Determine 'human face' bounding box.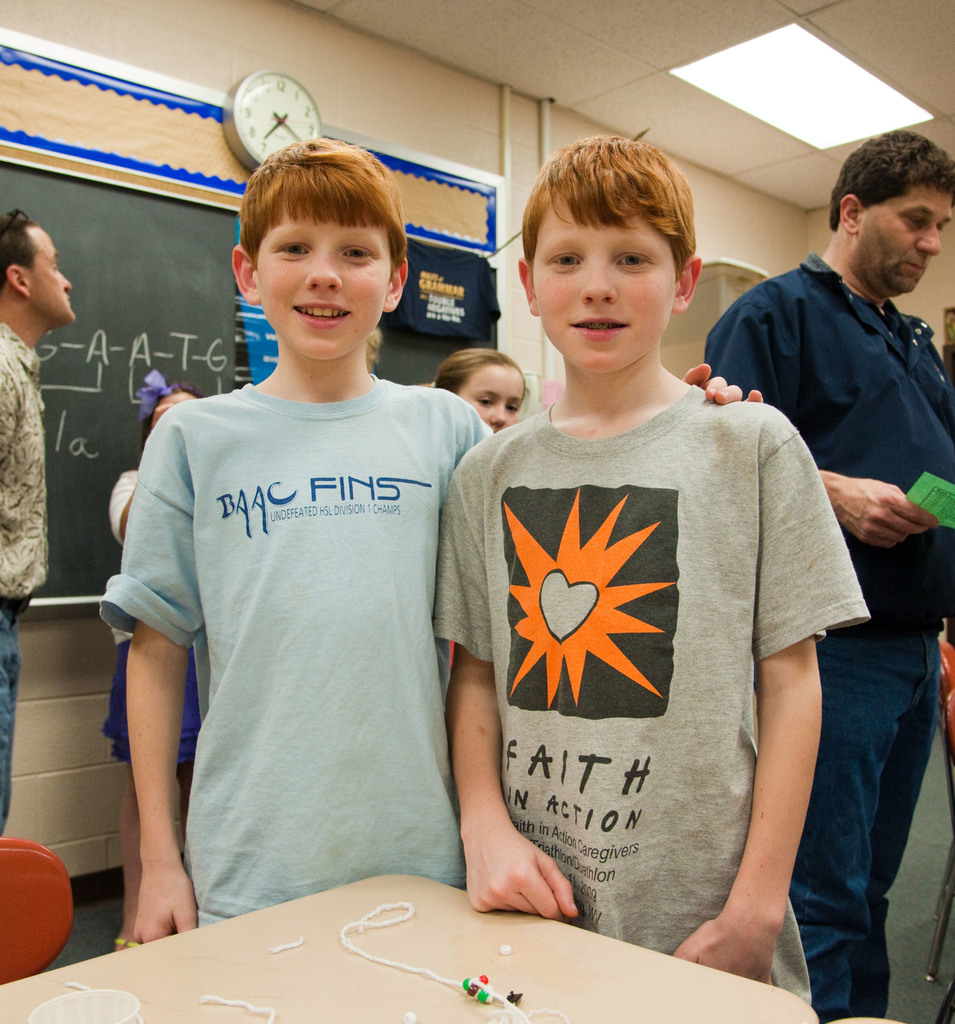
Determined: l=533, t=200, r=678, b=369.
